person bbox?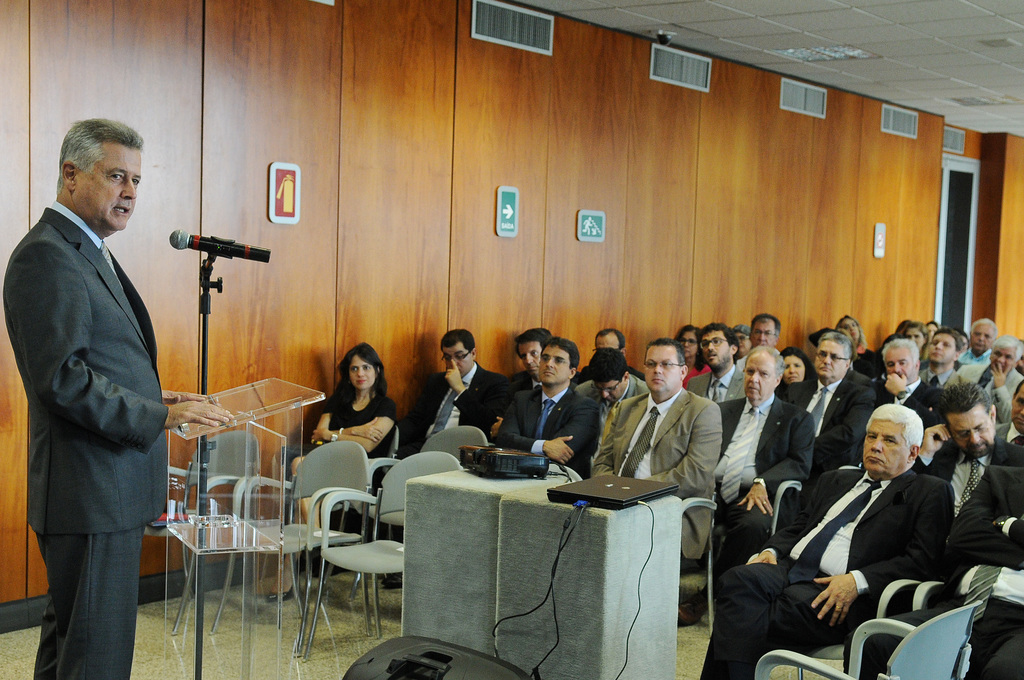
<box>902,320,929,360</box>
